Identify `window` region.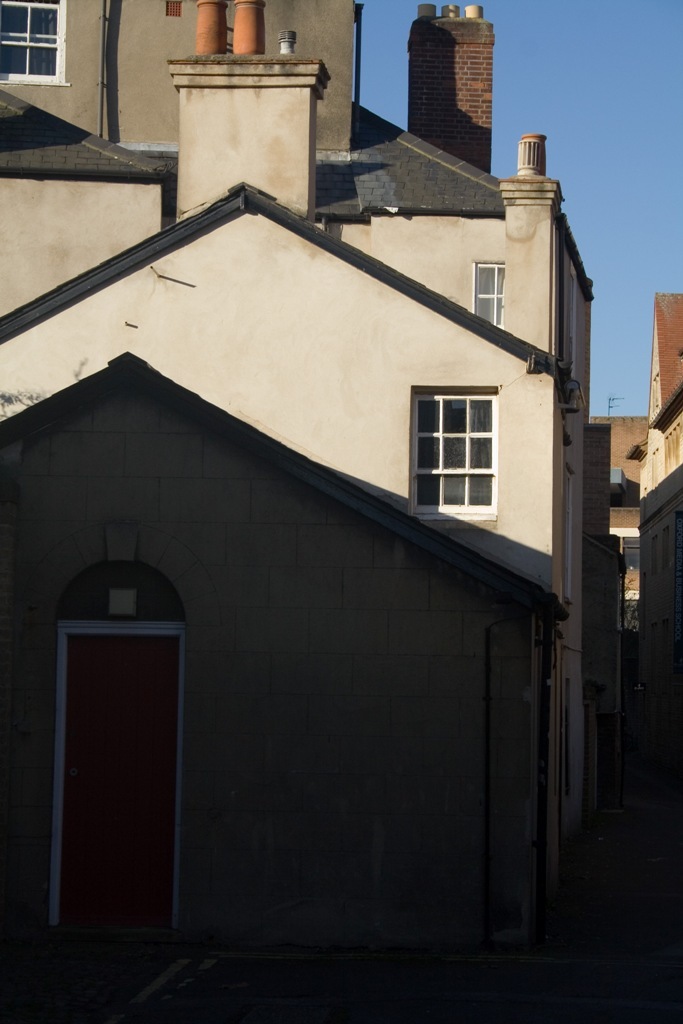
Region: [0,0,64,92].
